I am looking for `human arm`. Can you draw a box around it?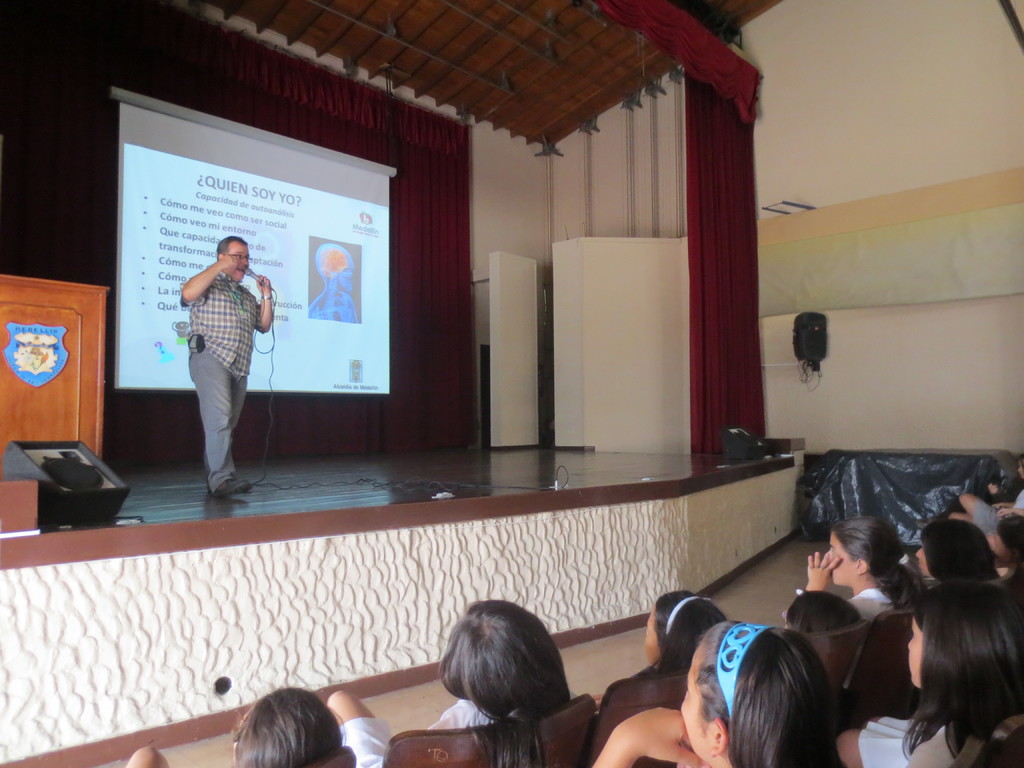
Sure, the bounding box is <box>184,257,230,305</box>.
